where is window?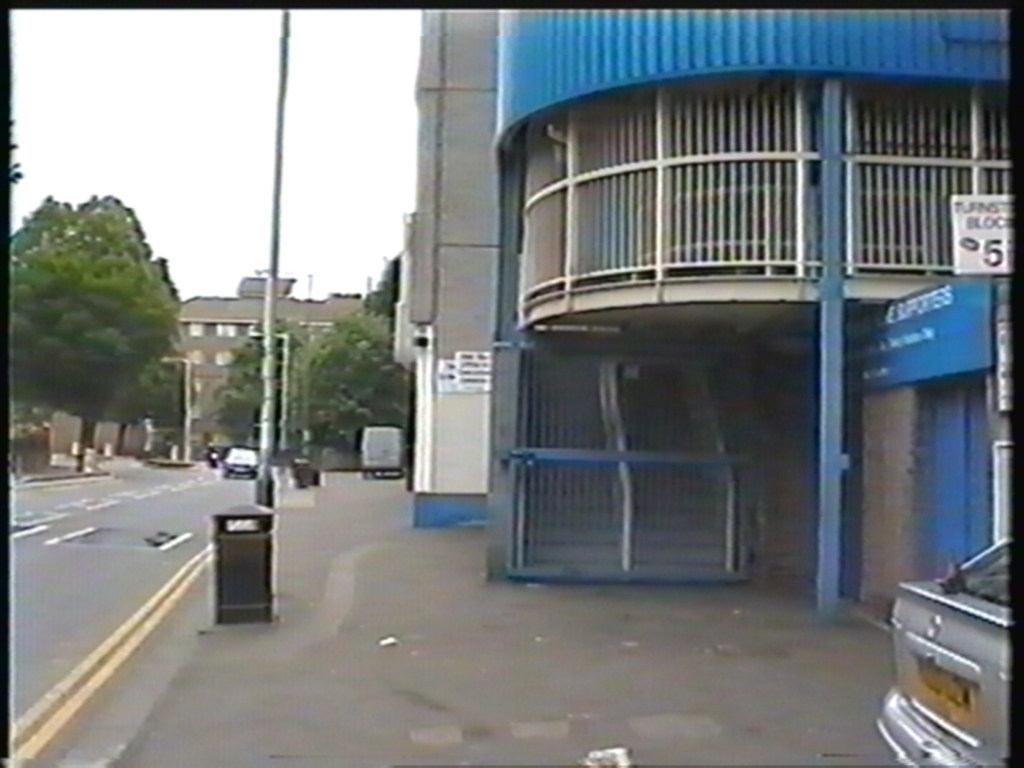
x1=217, y1=324, x2=240, y2=336.
